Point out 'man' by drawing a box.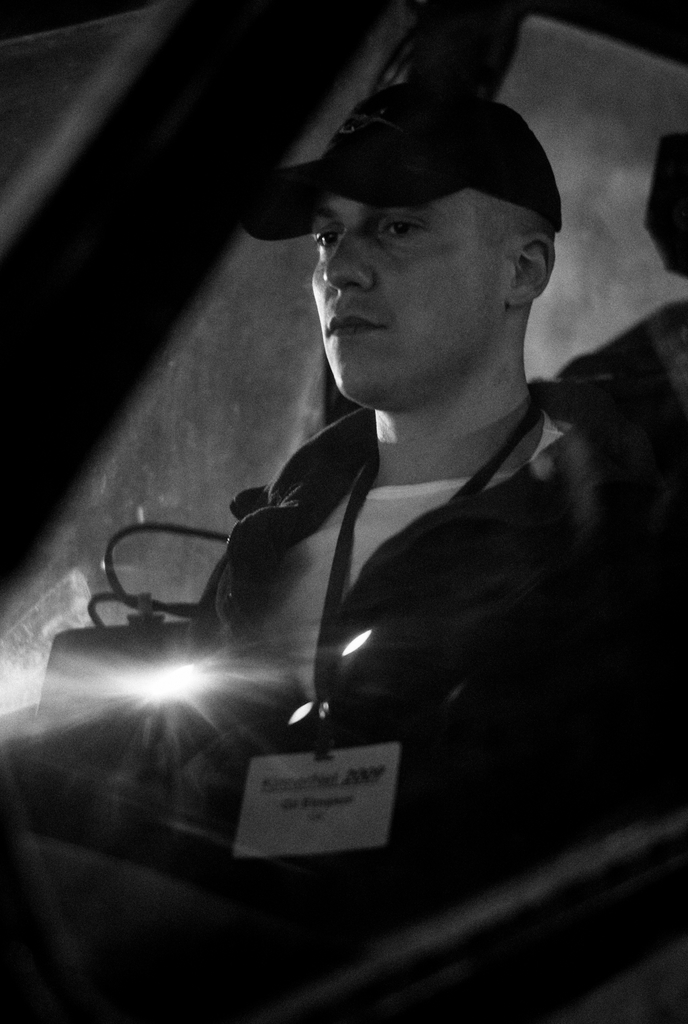
<box>124,64,663,916</box>.
